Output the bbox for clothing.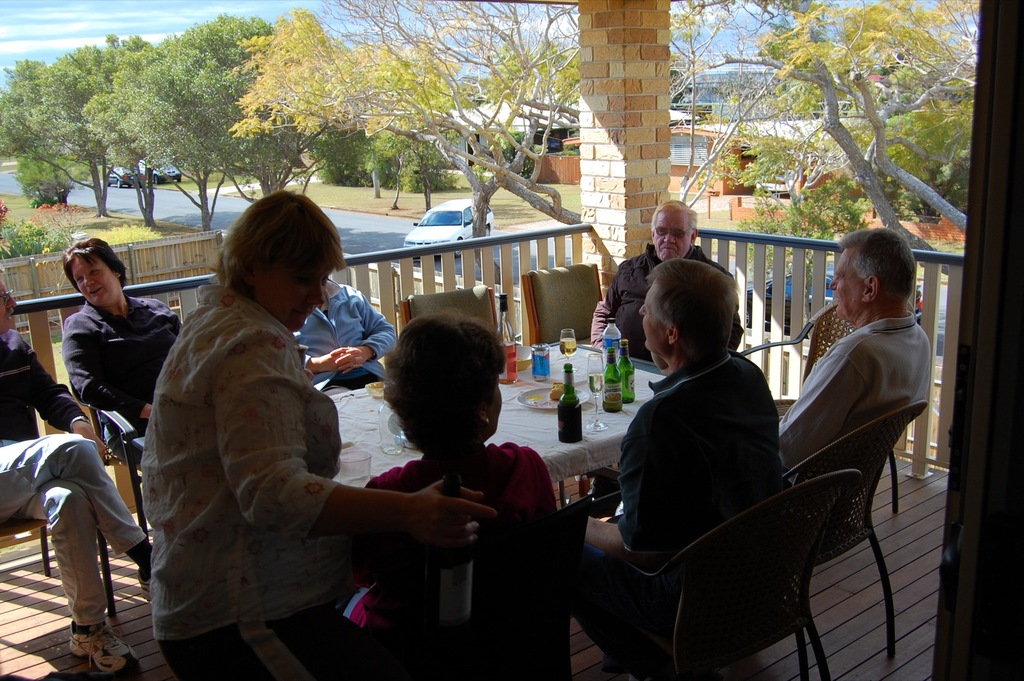
123,245,404,668.
